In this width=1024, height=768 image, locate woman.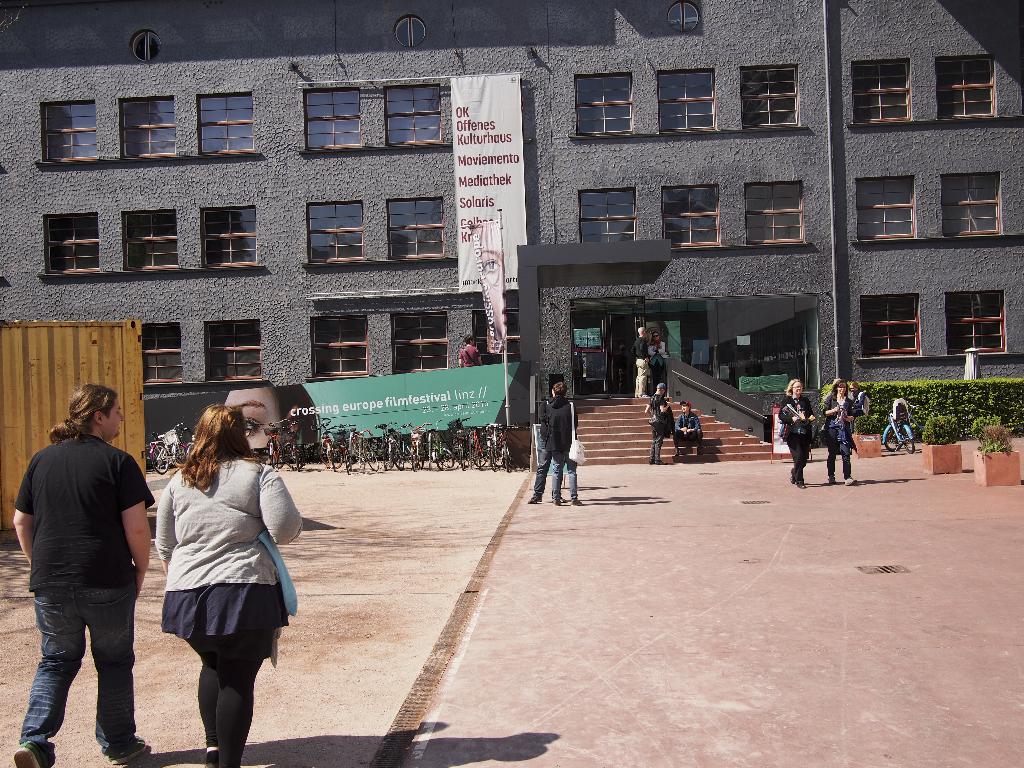
Bounding box: (x1=820, y1=379, x2=858, y2=486).
